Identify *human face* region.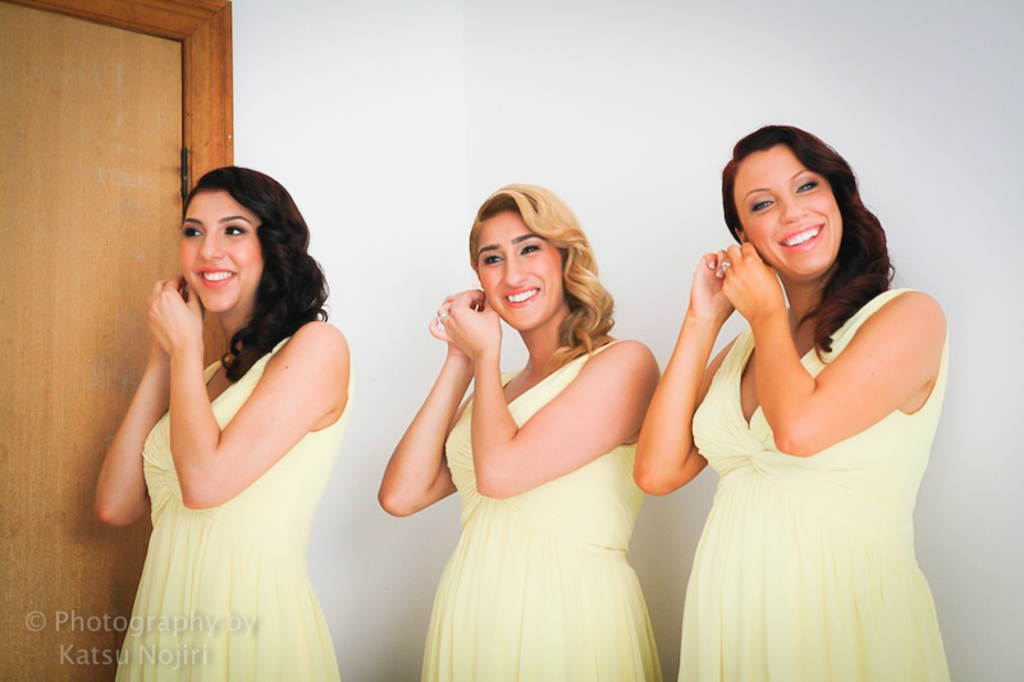
Region: box=[735, 146, 846, 285].
